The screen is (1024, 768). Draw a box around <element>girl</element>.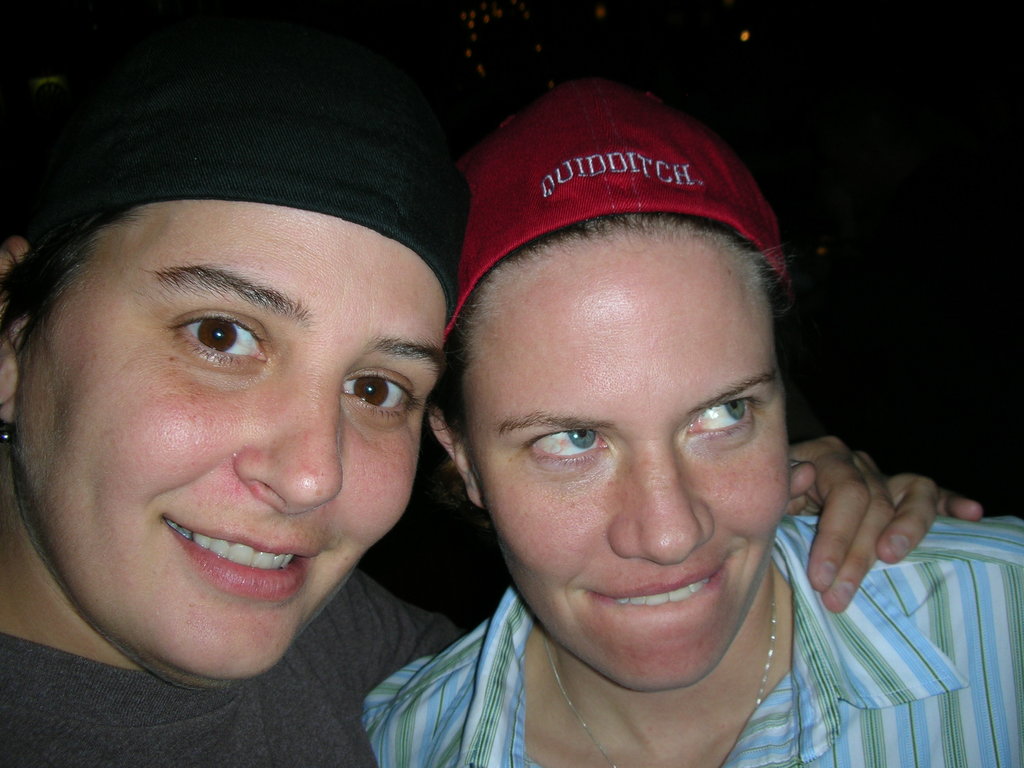
356 74 1023 767.
